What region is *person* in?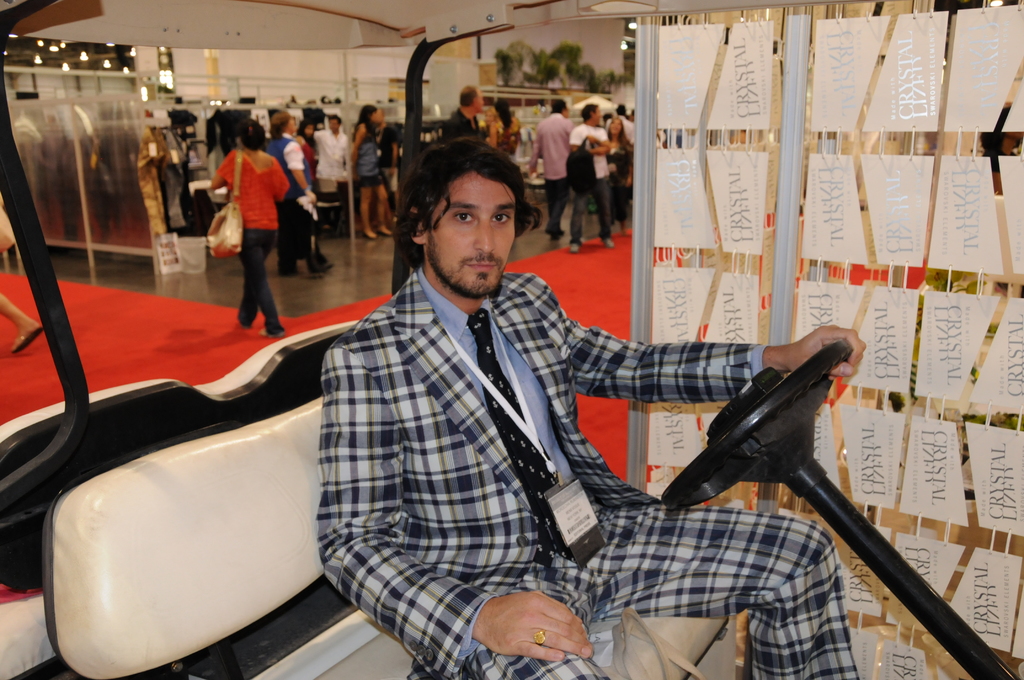
x1=321 y1=97 x2=348 y2=216.
